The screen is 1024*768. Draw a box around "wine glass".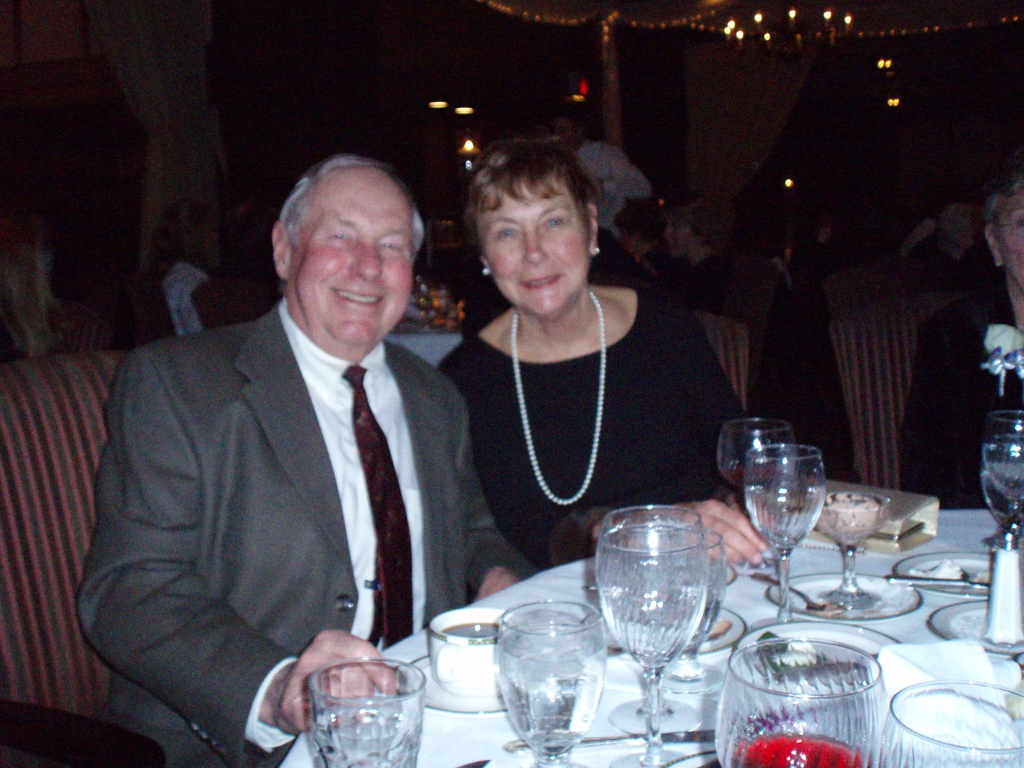
rect(494, 600, 608, 767).
